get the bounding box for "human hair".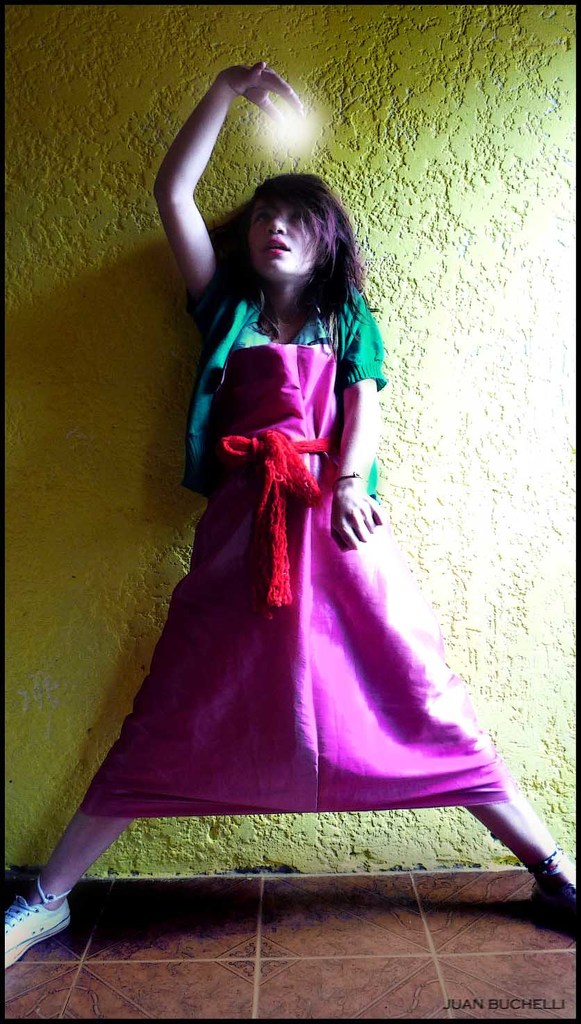
215, 161, 354, 322.
